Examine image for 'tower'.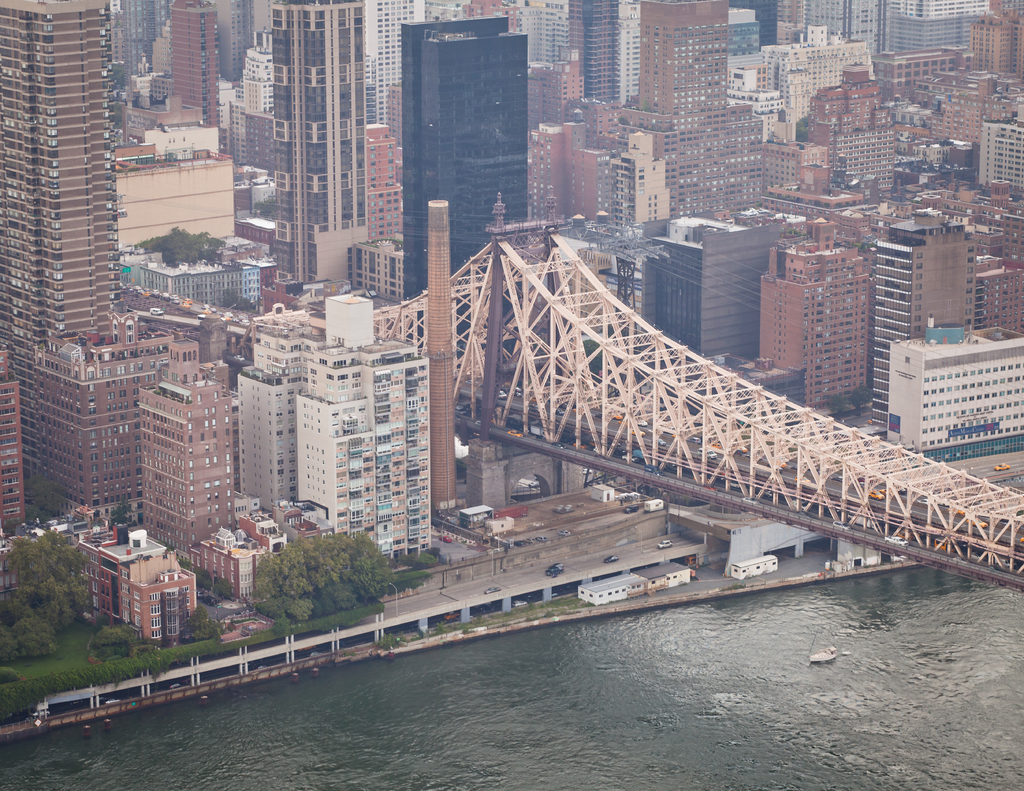
Examination result: <box>132,95,227,148</box>.
